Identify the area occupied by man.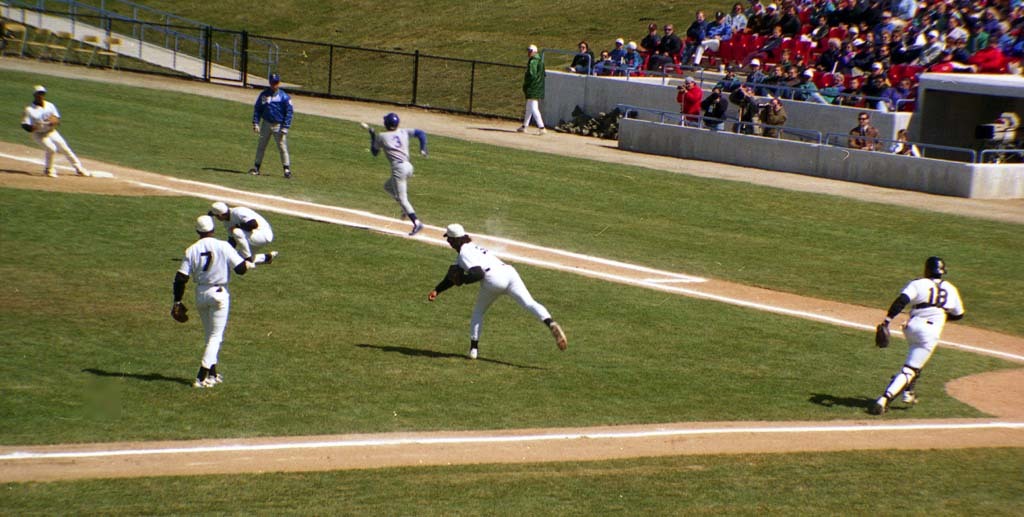
Area: [x1=690, y1=12, x2=734, y2=70].
